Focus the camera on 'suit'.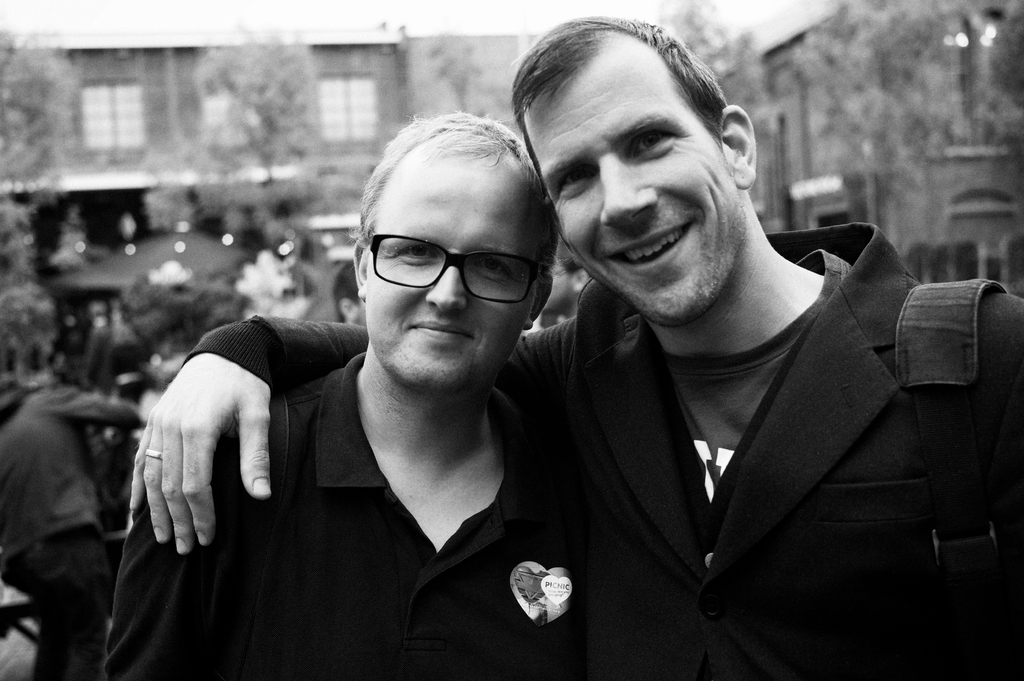
Focus region: 515,191,974,652.
